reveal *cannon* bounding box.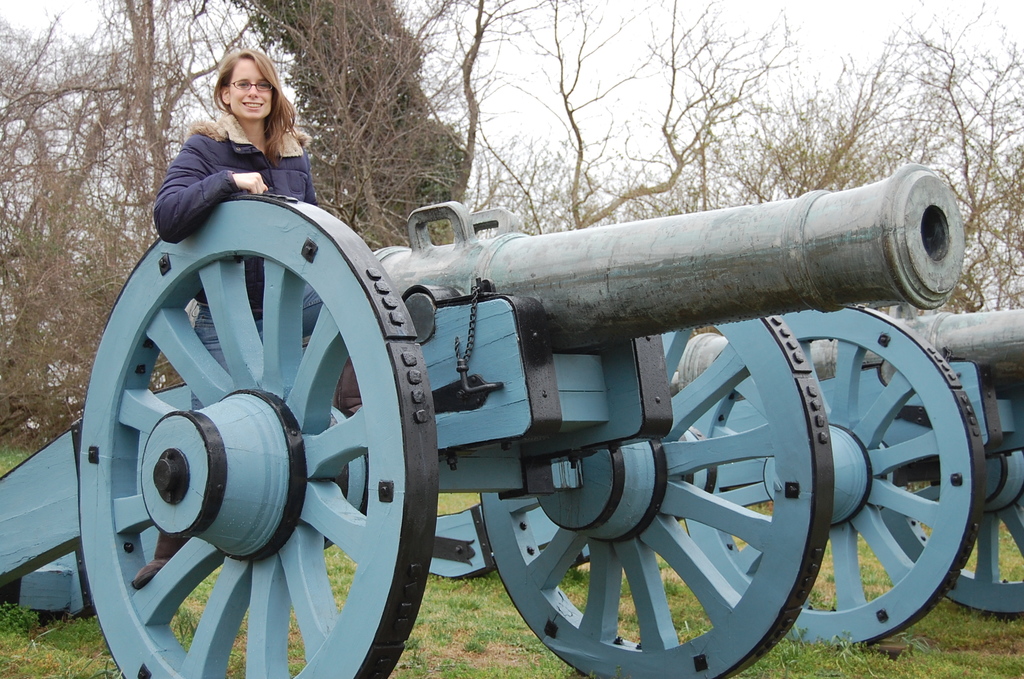
Revealed: BBox(431, 306, 1023, 651).
